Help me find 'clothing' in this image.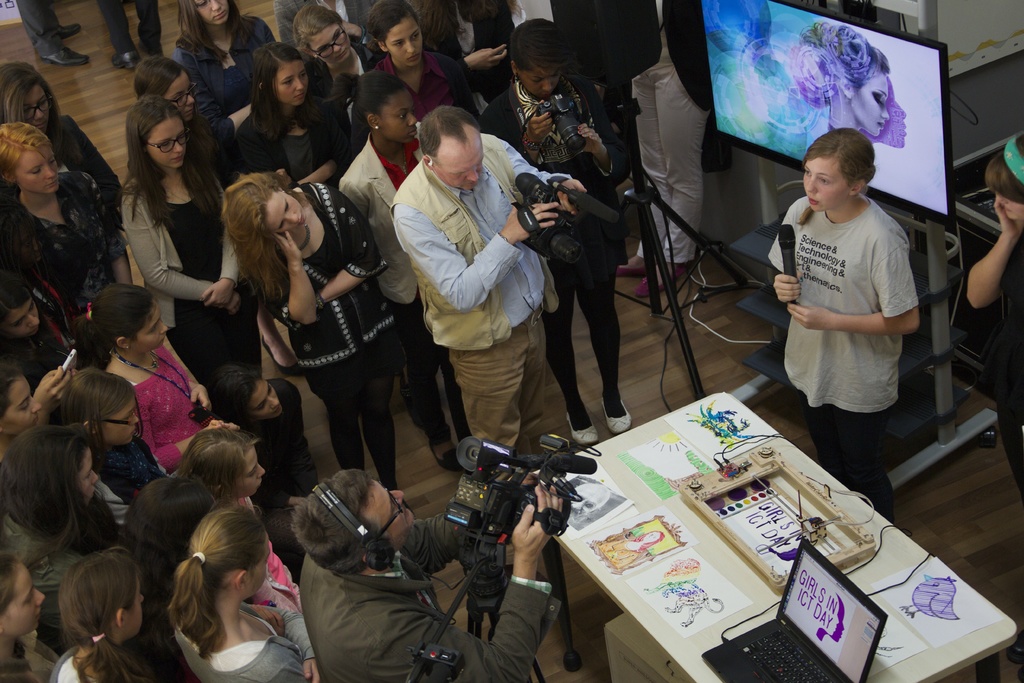
Found it: box=[474, 78, 648, 434].
